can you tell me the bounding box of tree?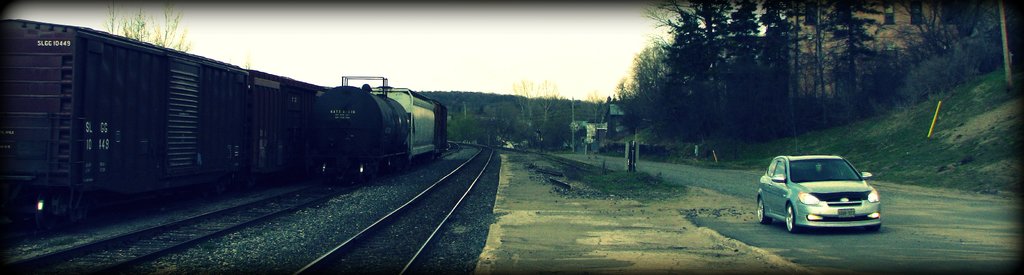
box=[123, 1, 185, 53].
